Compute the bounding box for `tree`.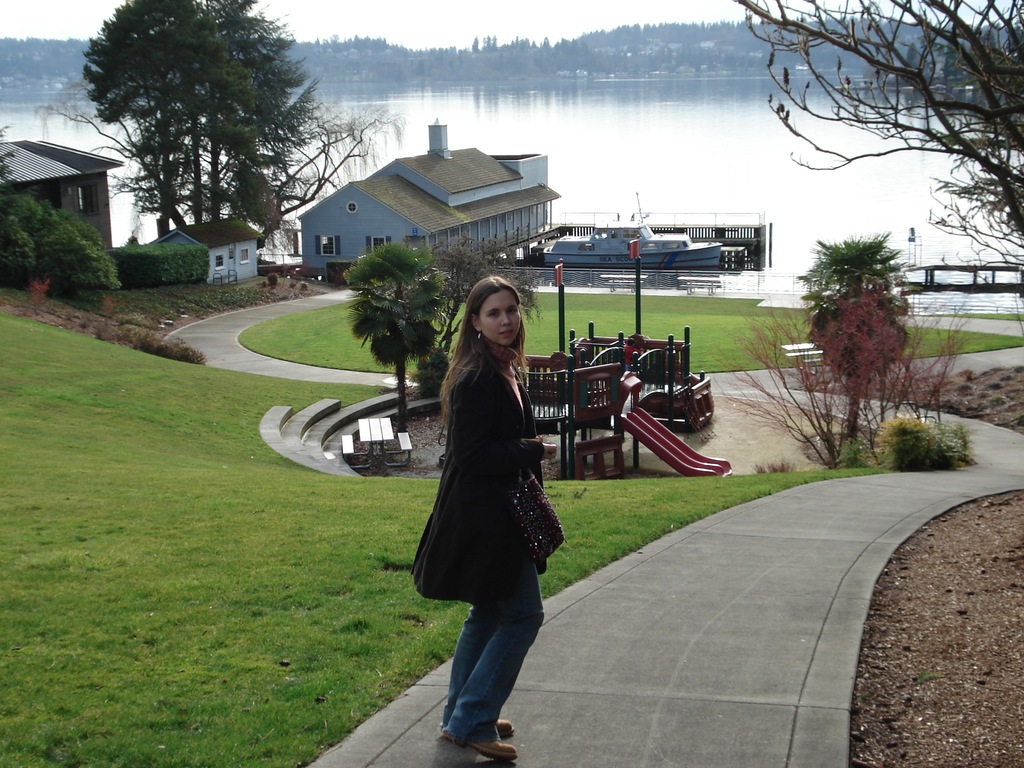
BBox(795, 223, 910, 454).
